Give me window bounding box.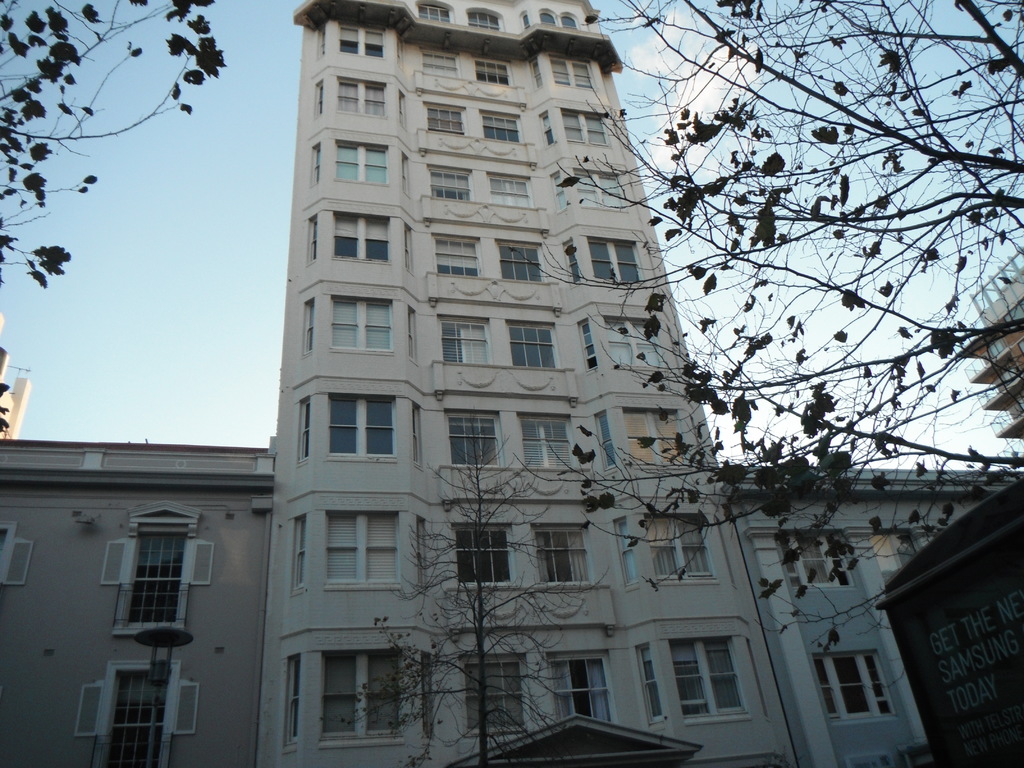
(477, 61, 506, 87).
